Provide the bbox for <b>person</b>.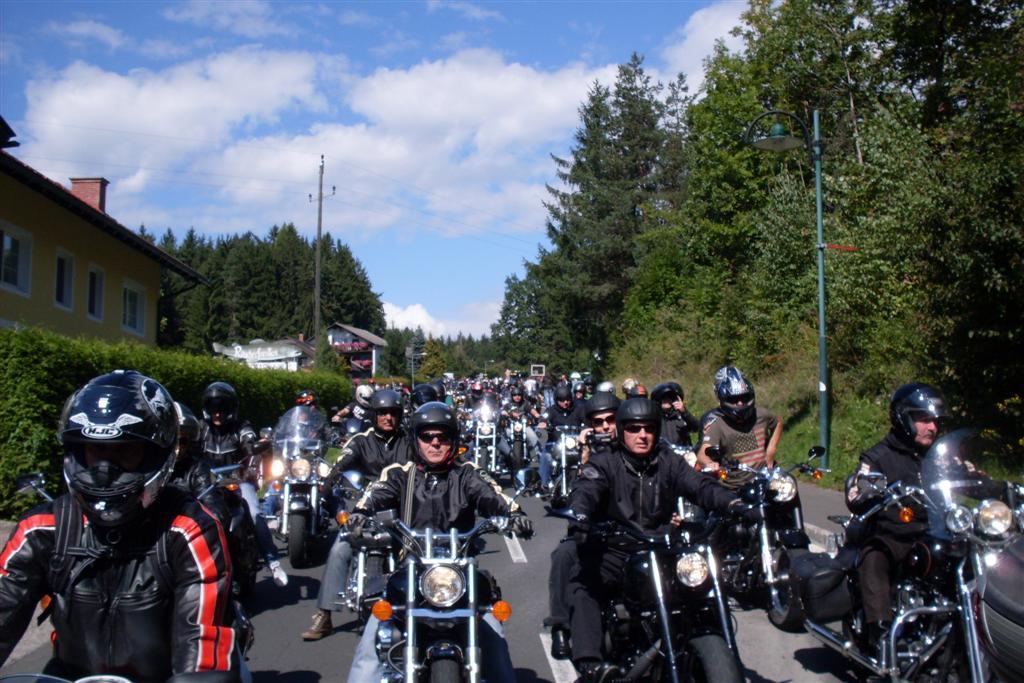
bbox=(537, 385, 681, 659).
